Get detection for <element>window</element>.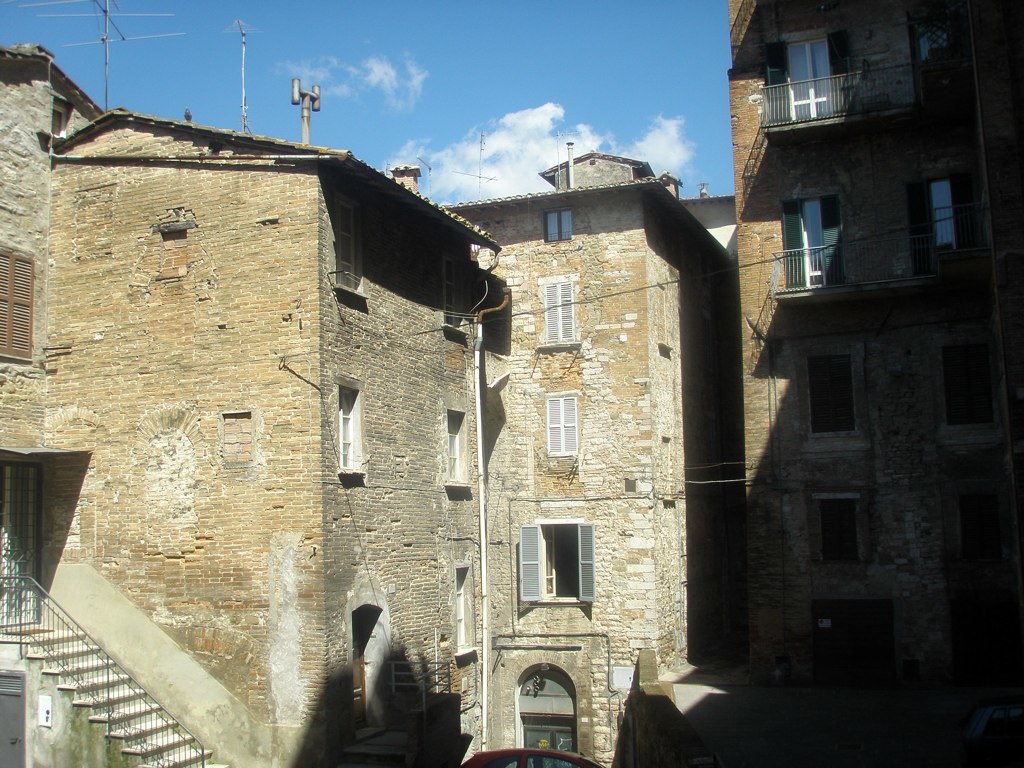
Detection: [left=0, top=238, right=35, bottom=366].
